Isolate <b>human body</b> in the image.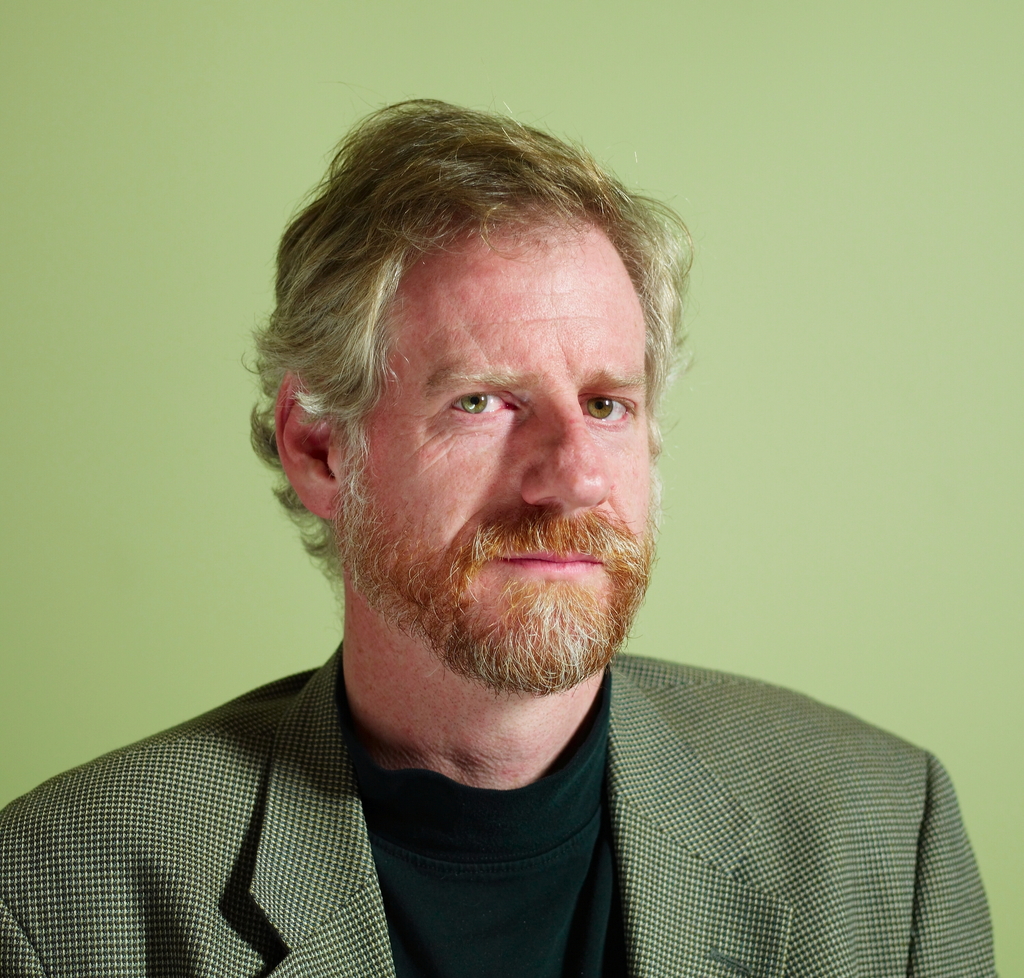
Isolated region: (0, 100, 997, 977).
